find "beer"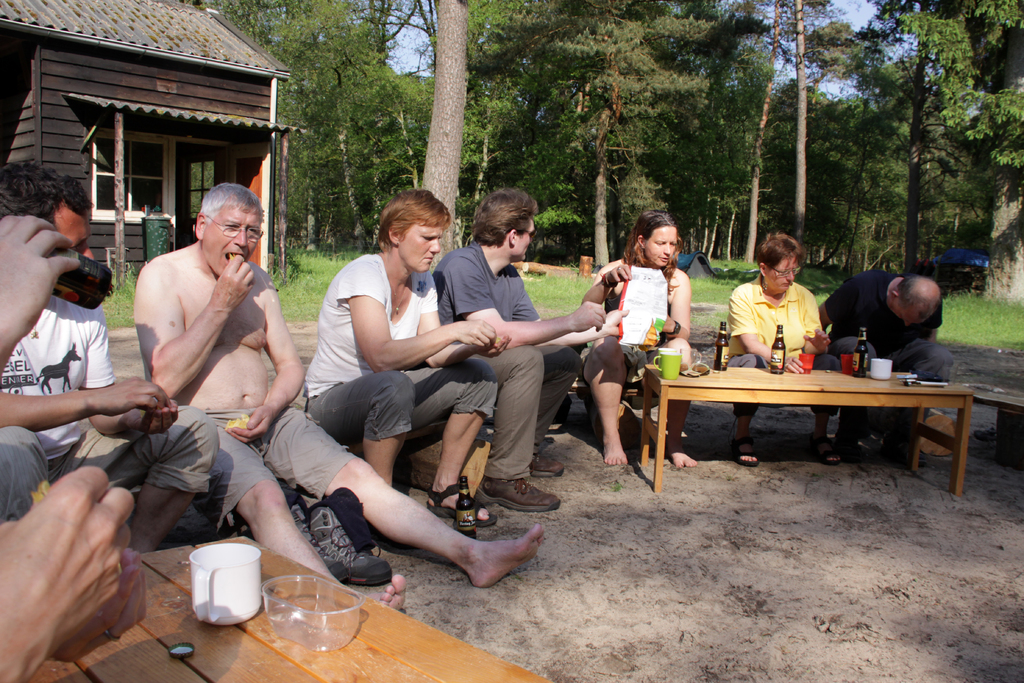
left=769, top=325, right=786, bottom=372
